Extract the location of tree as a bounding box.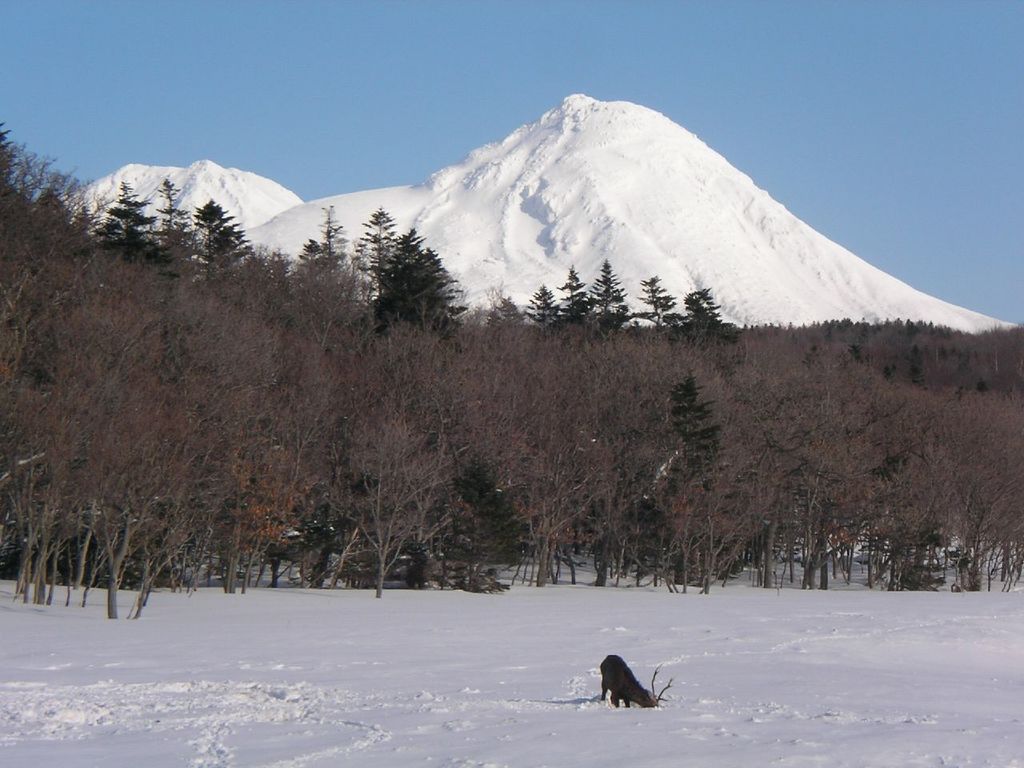
crop(93, 179, 175, 271).
